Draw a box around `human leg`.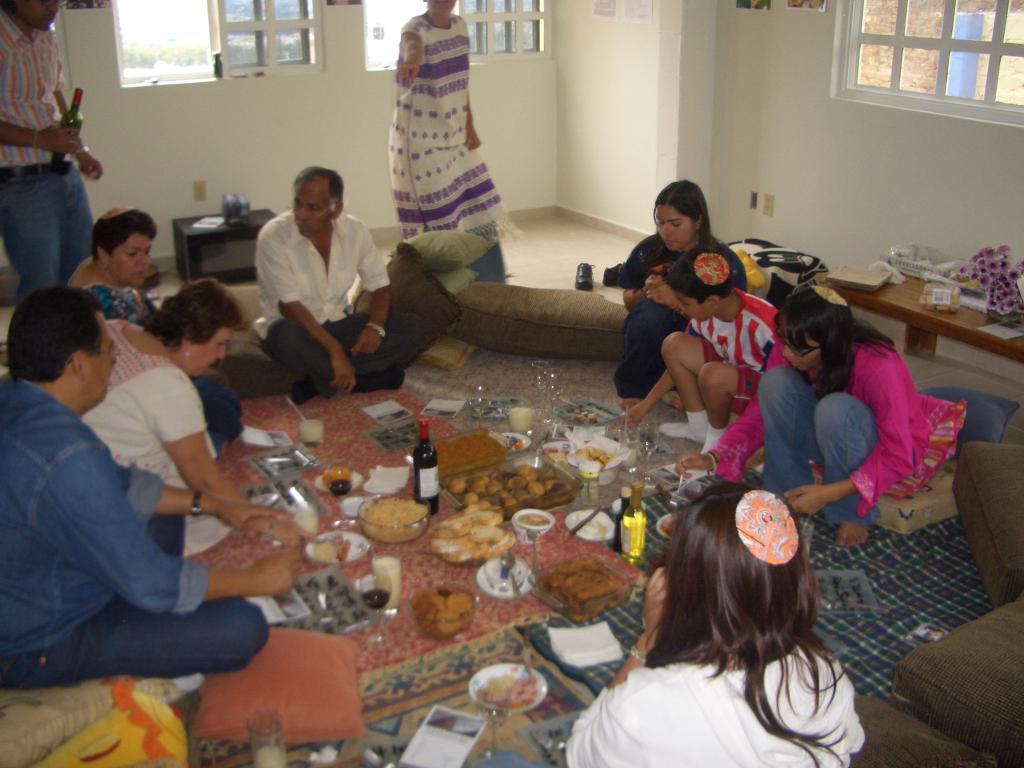
[61, 163, 93, 280].
